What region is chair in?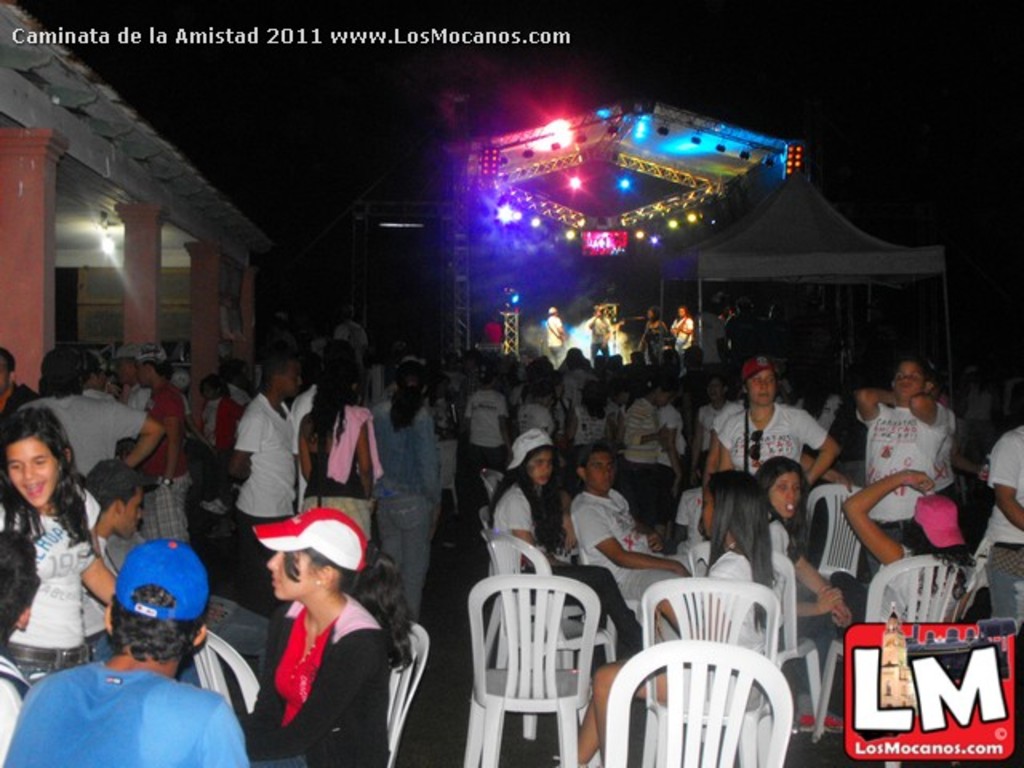
189, 622, 264, 720.
